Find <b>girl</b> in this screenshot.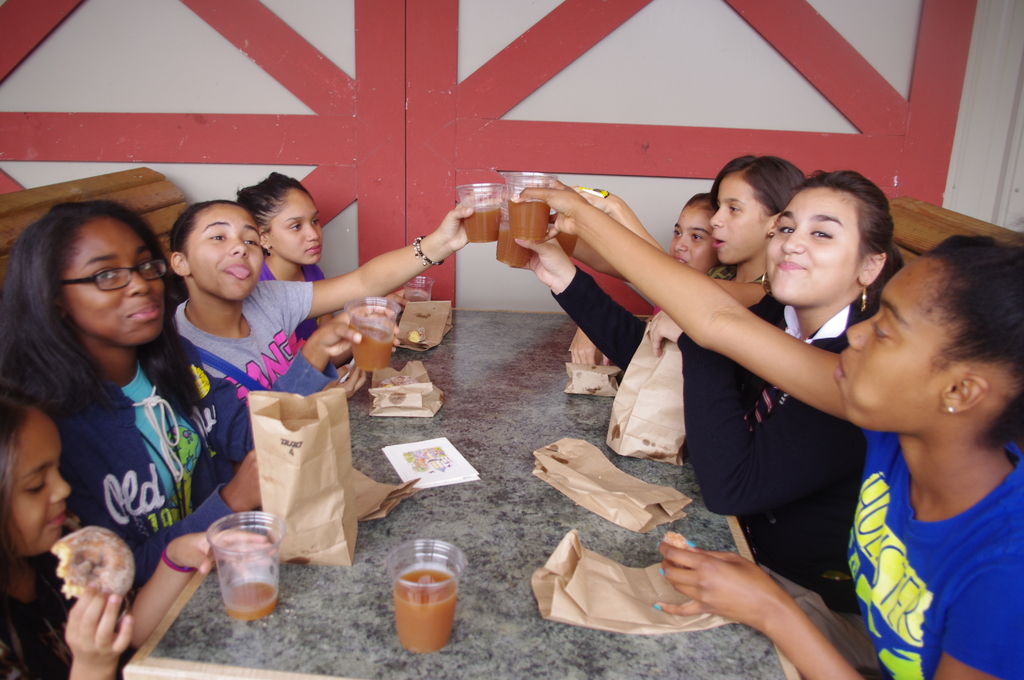
The bounding box for <b>girl</b> is (173, 196, 472, 420).
